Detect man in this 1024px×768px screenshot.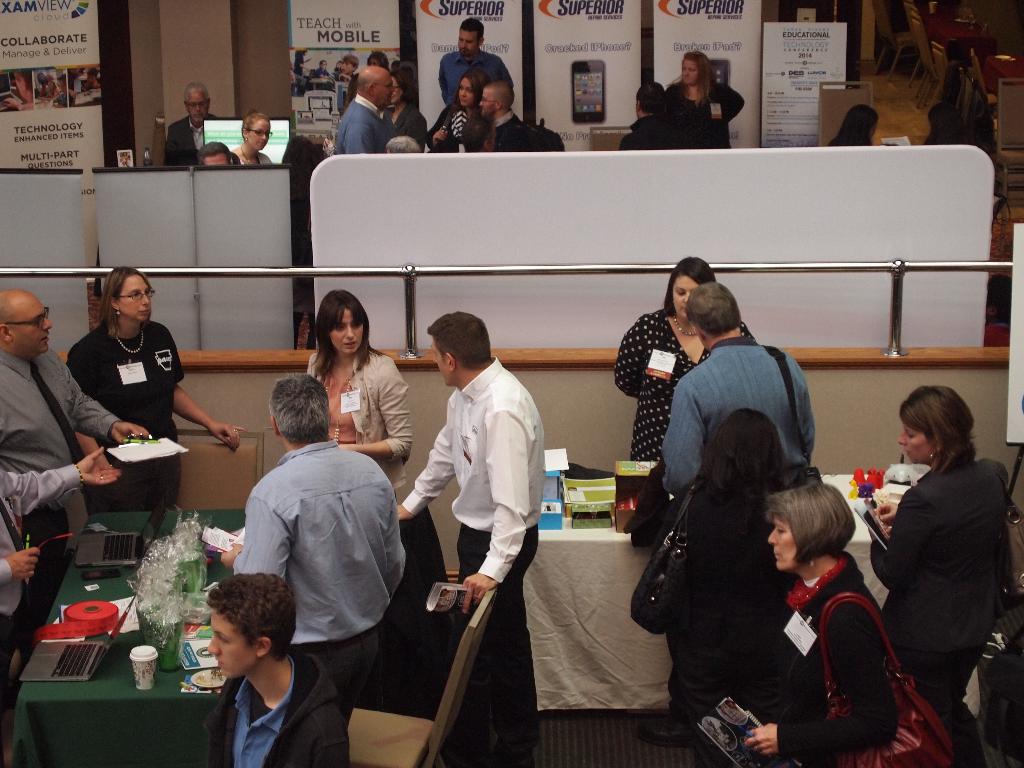
Detection: 387,307,545,767.
